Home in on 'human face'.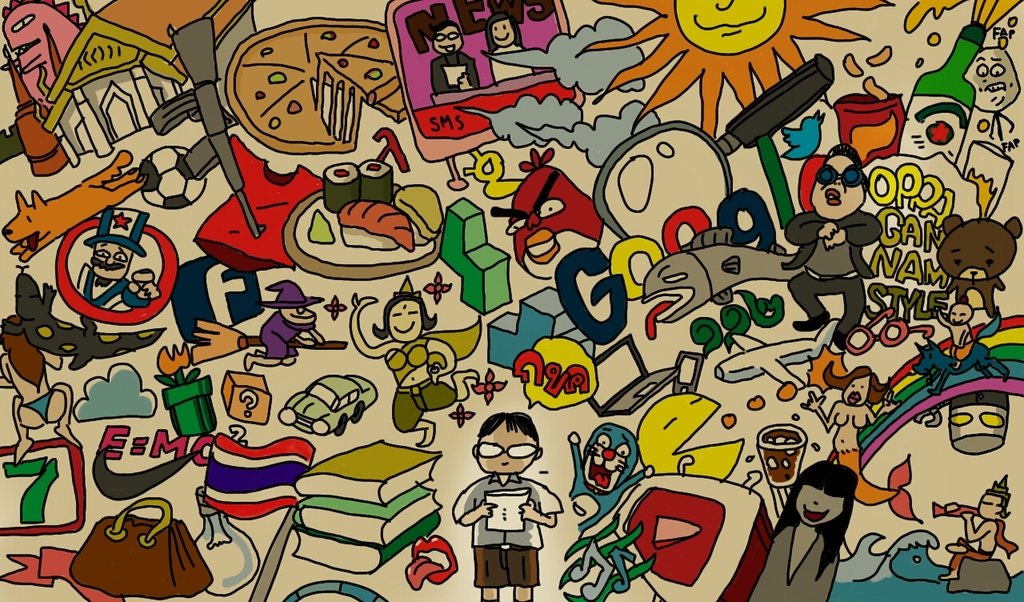
Homed in at bbox=[798, 488, 845, 528].
